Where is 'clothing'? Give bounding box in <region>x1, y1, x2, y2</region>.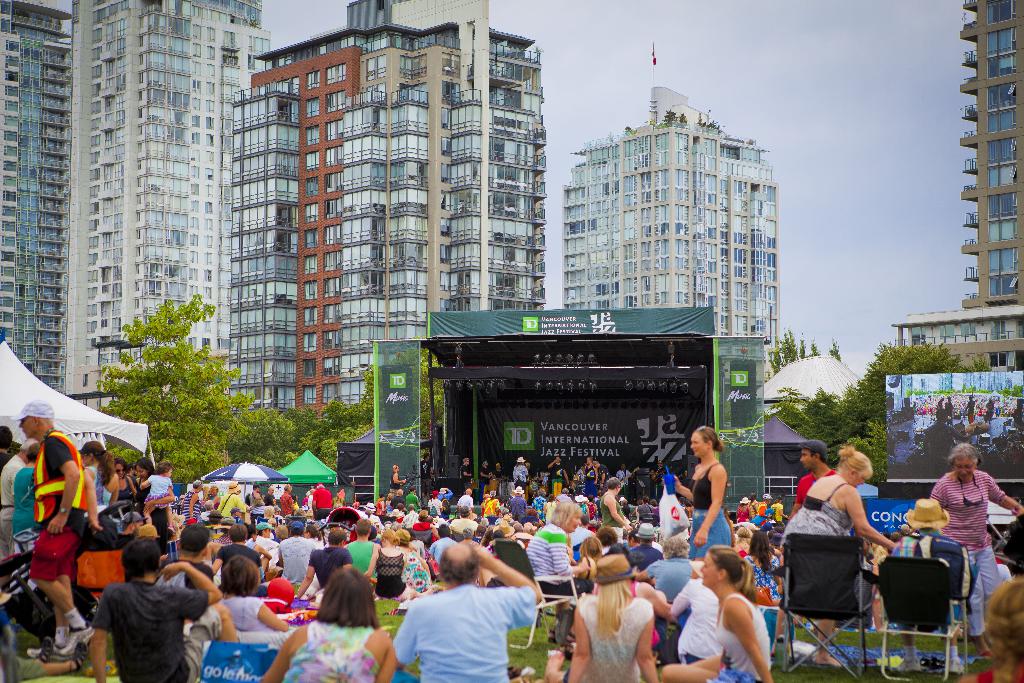
<region>281, 618, 383, 682</region>.
